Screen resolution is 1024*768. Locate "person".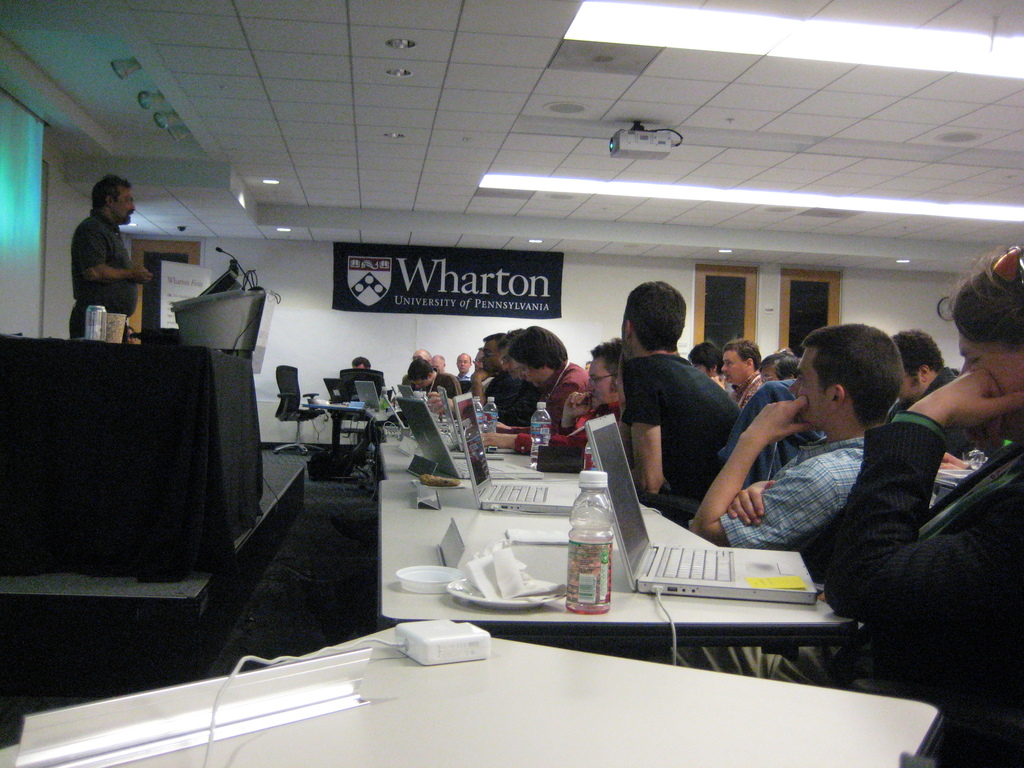
rect(411, 344, 428, 358).
